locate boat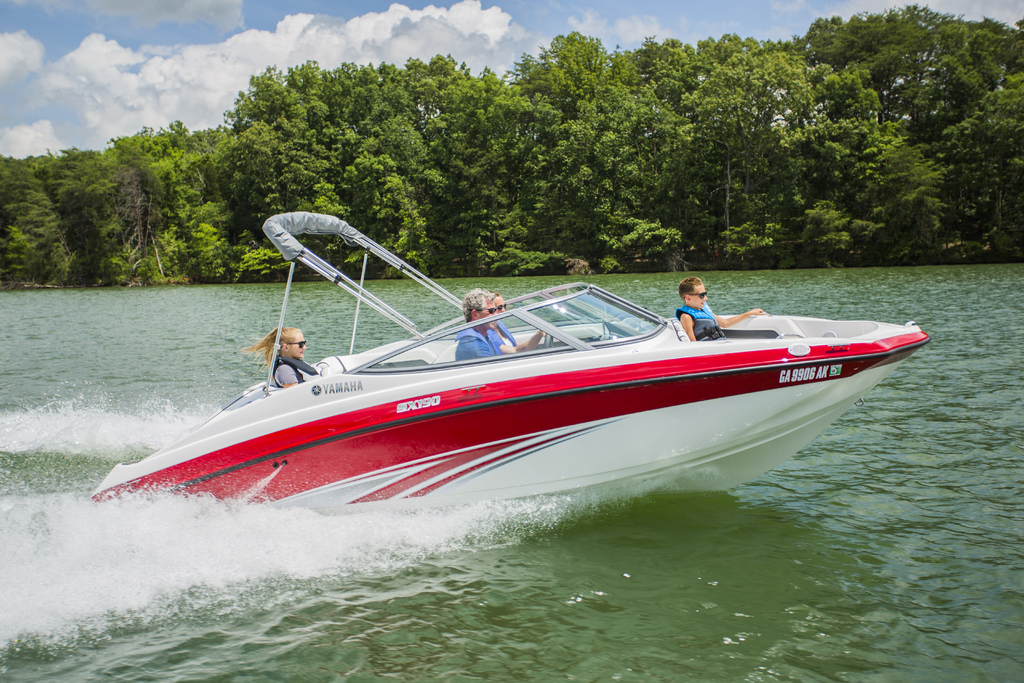
select_region(91, 204, 934, 518)
